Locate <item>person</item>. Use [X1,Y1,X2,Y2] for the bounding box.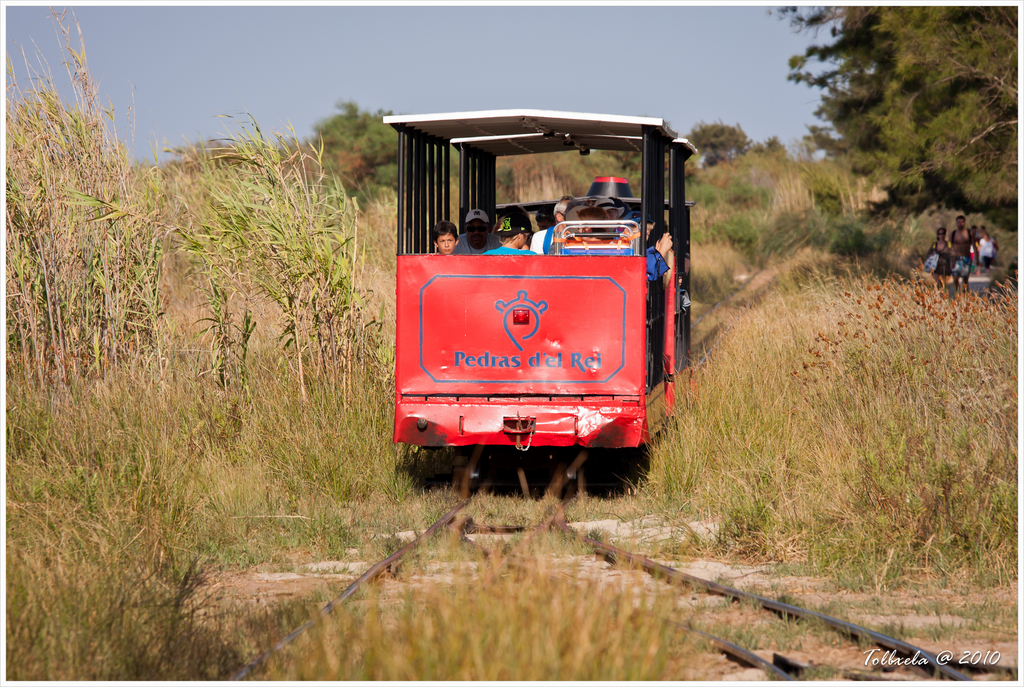
[926,228,952,288].
